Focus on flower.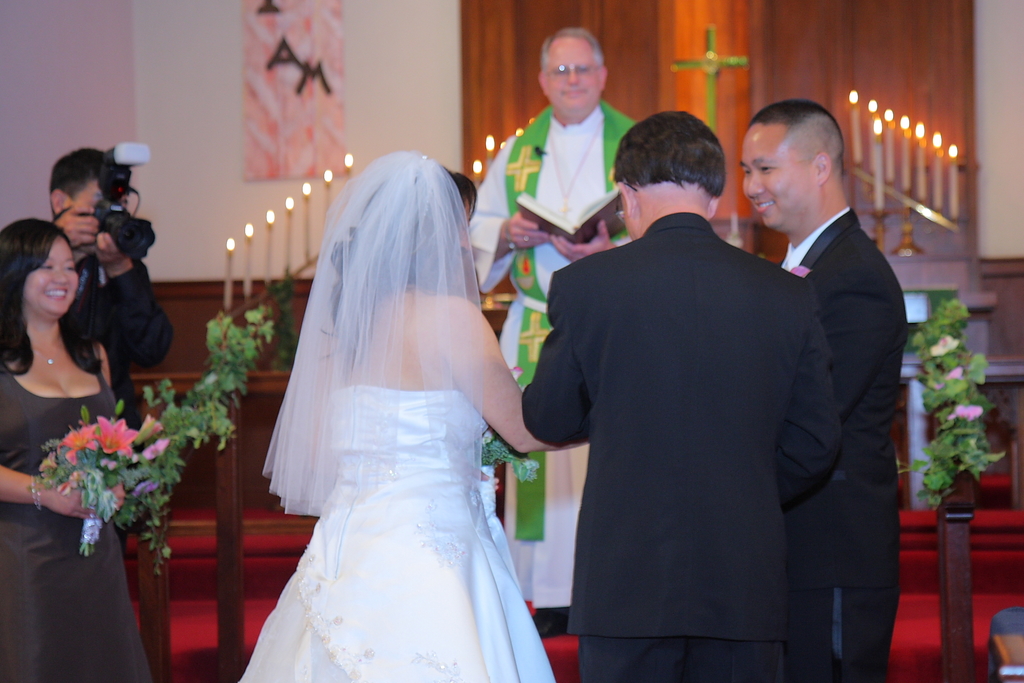
Focused at bbox=(63, 416, 95, 465).
